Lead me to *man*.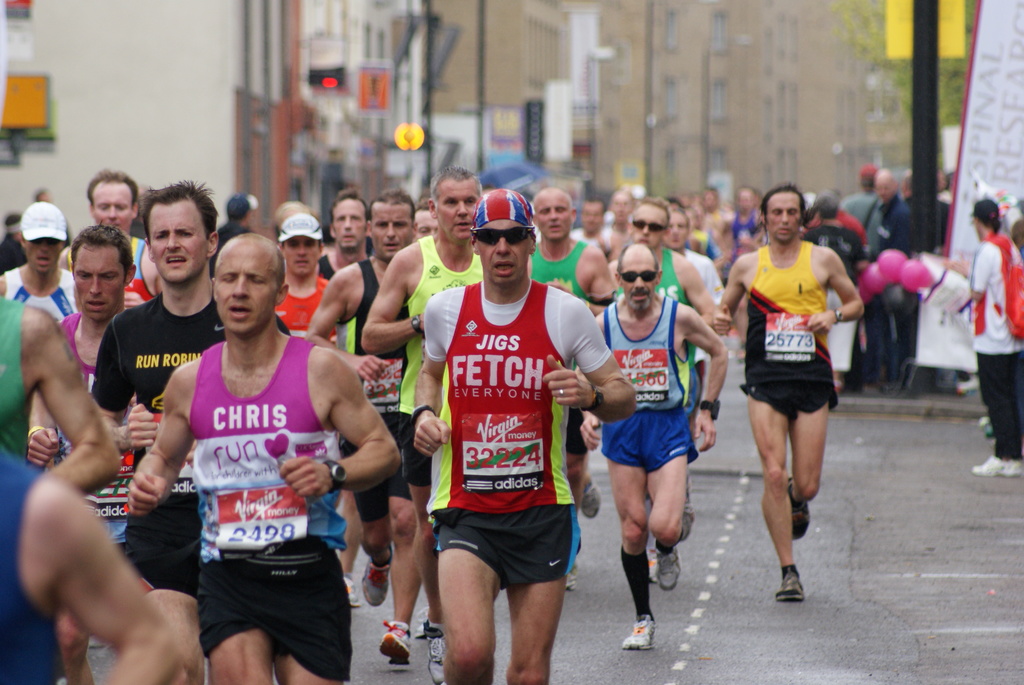
Lead to [x1=407, y1=180, x2=628, y2=684].
